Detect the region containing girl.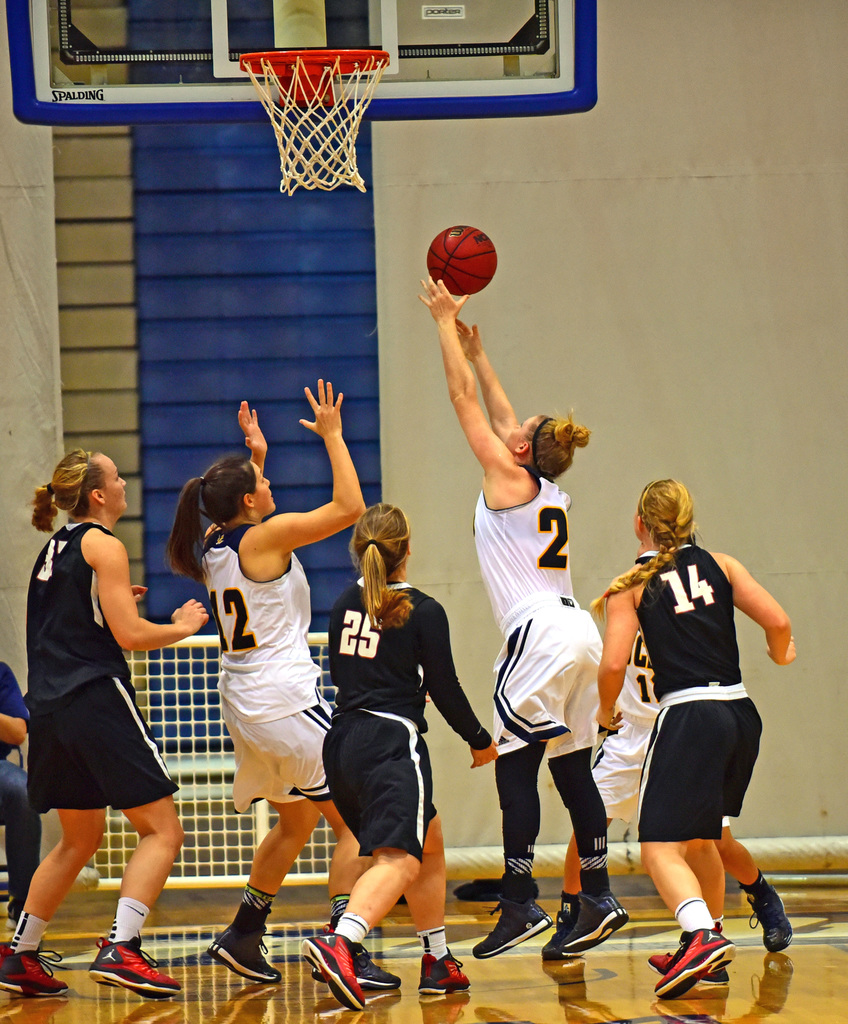
Rect(598, 480, 794, 991).
